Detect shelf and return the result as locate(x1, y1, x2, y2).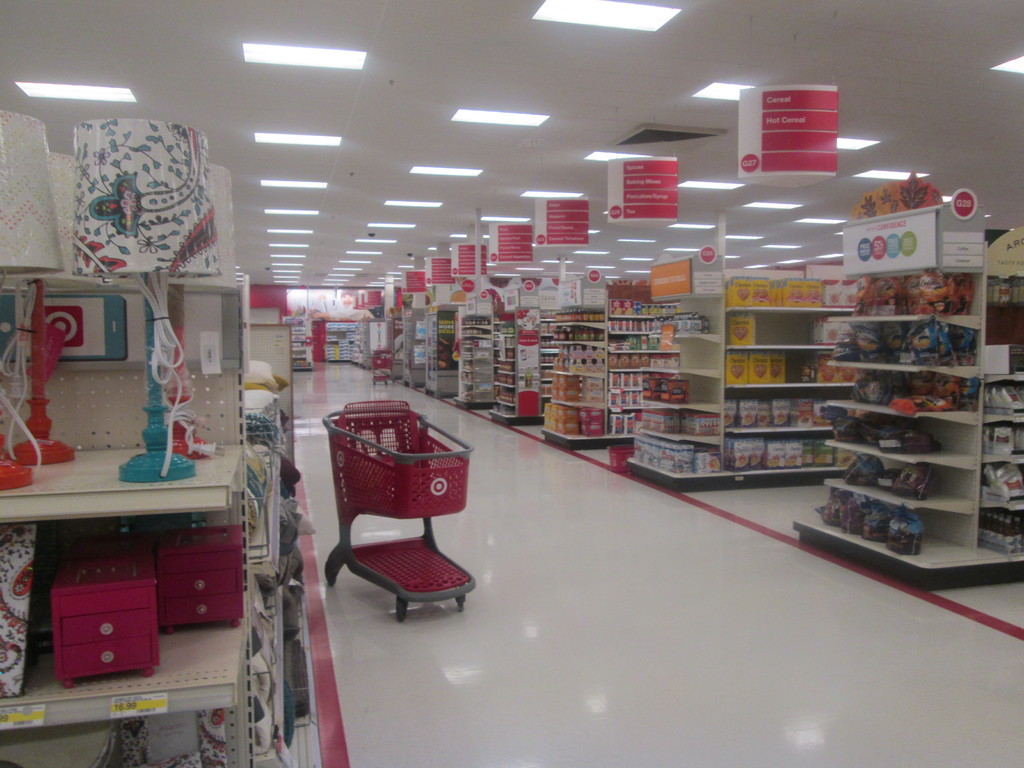
locate(452, 305, 509, 423).
